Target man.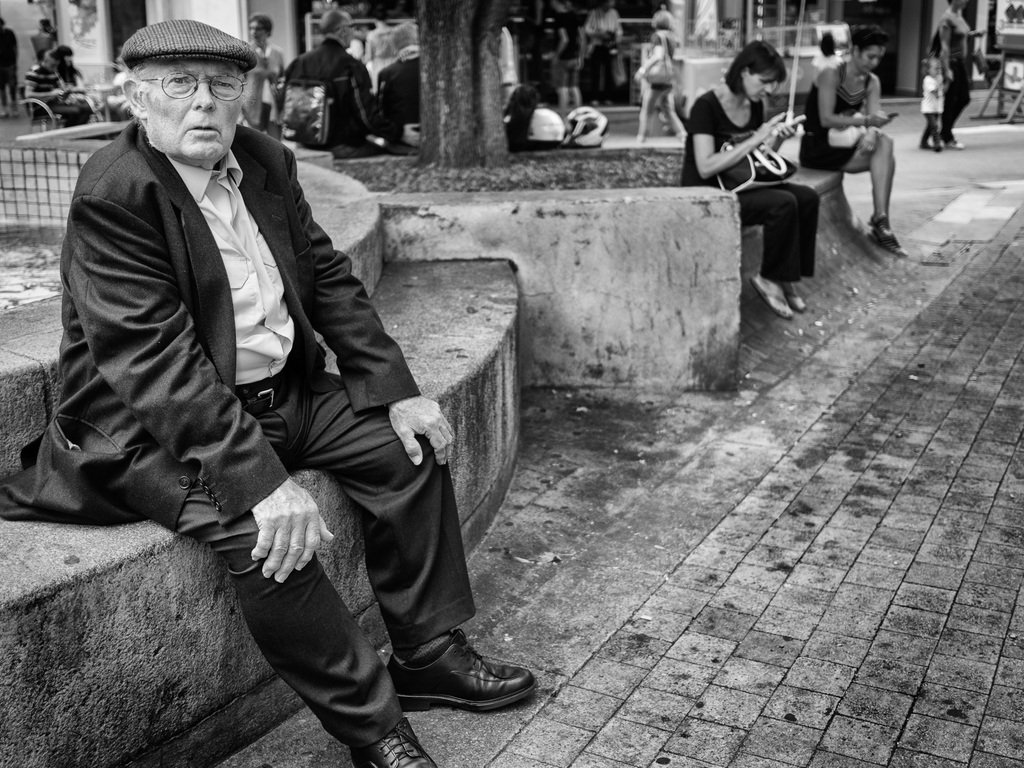
Target region: 29/0/449/760.
